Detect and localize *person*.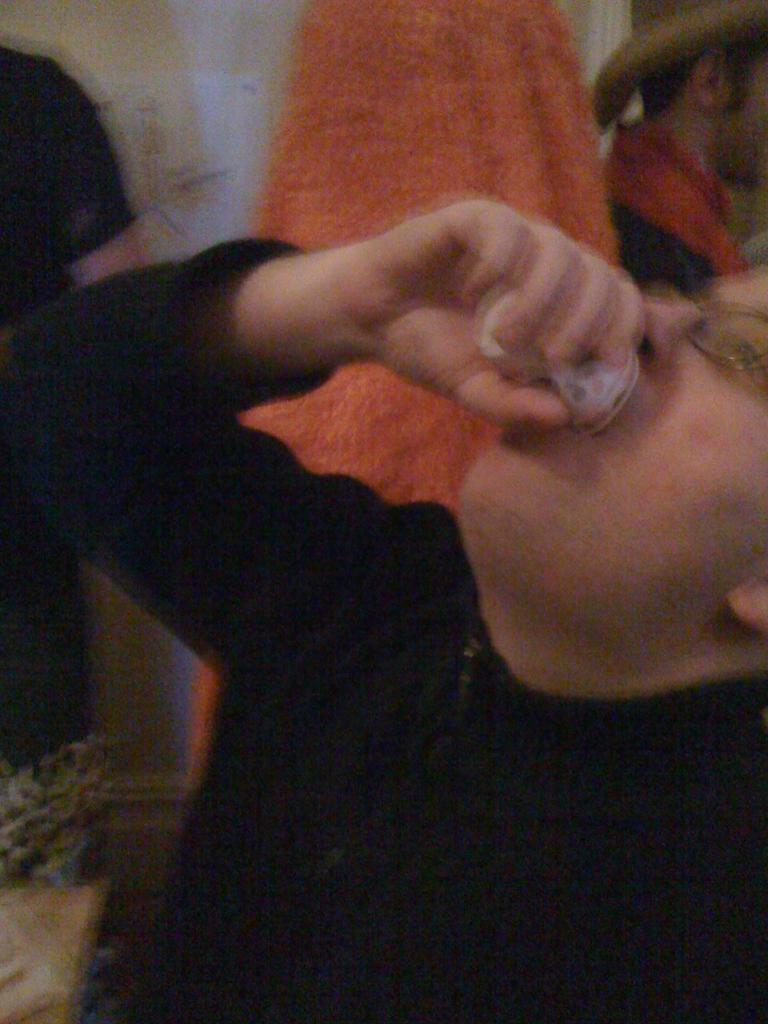
Localized at 579/0/767/304.
